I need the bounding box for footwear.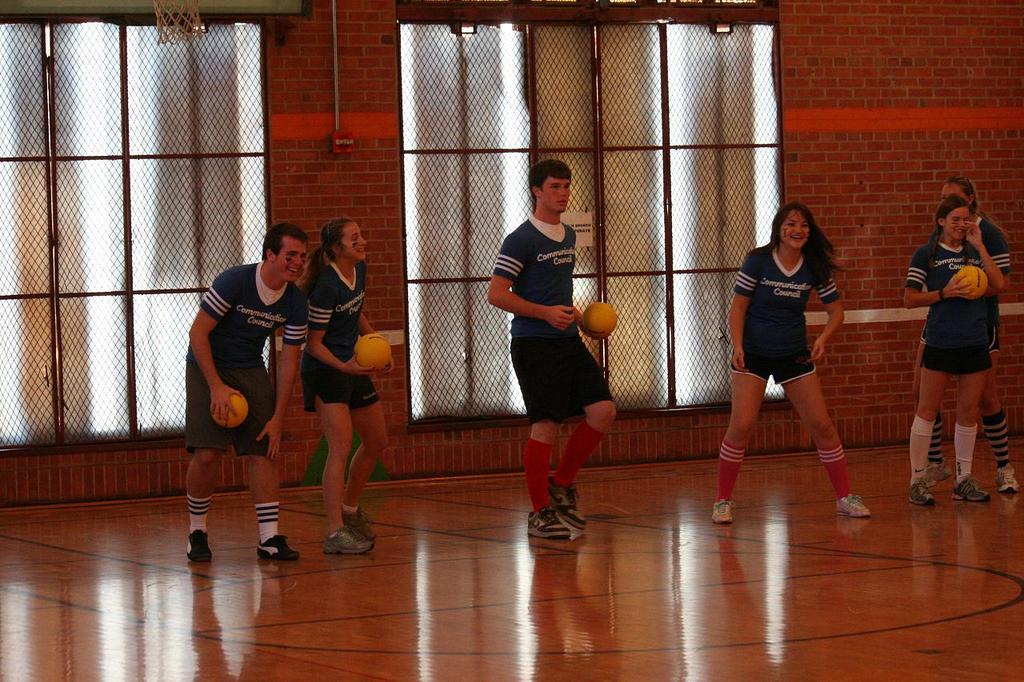
Here it is: BBox(918, 463, 952, 489).
